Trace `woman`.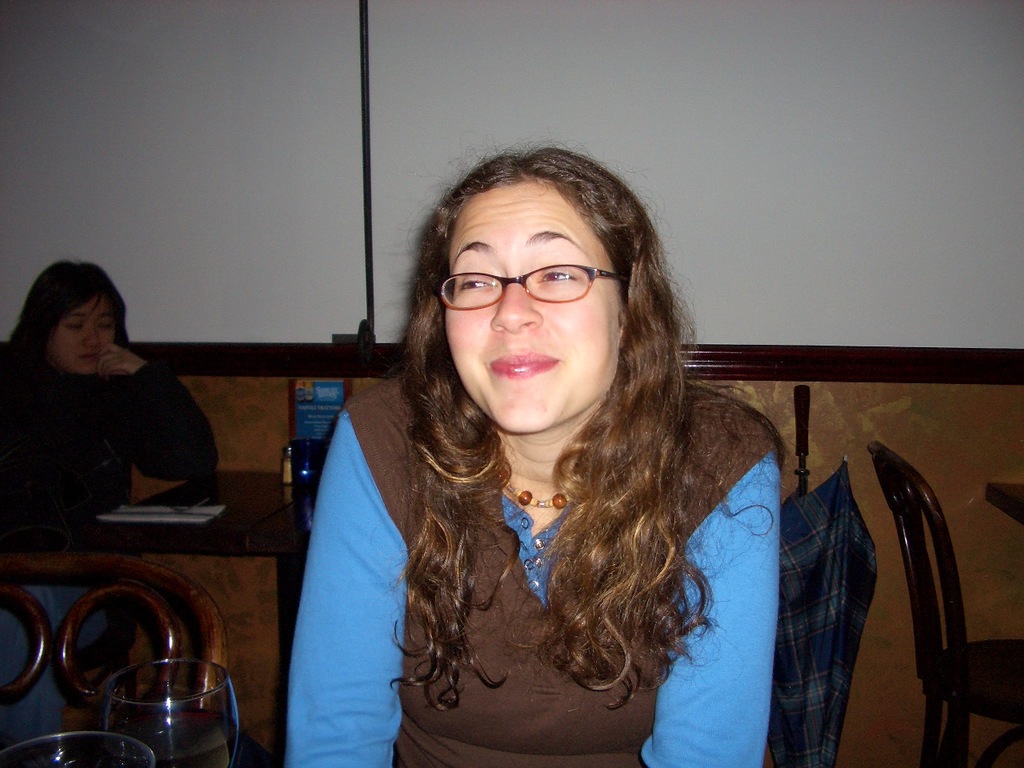
Traced to select_region(0, 254, 216, 767).
